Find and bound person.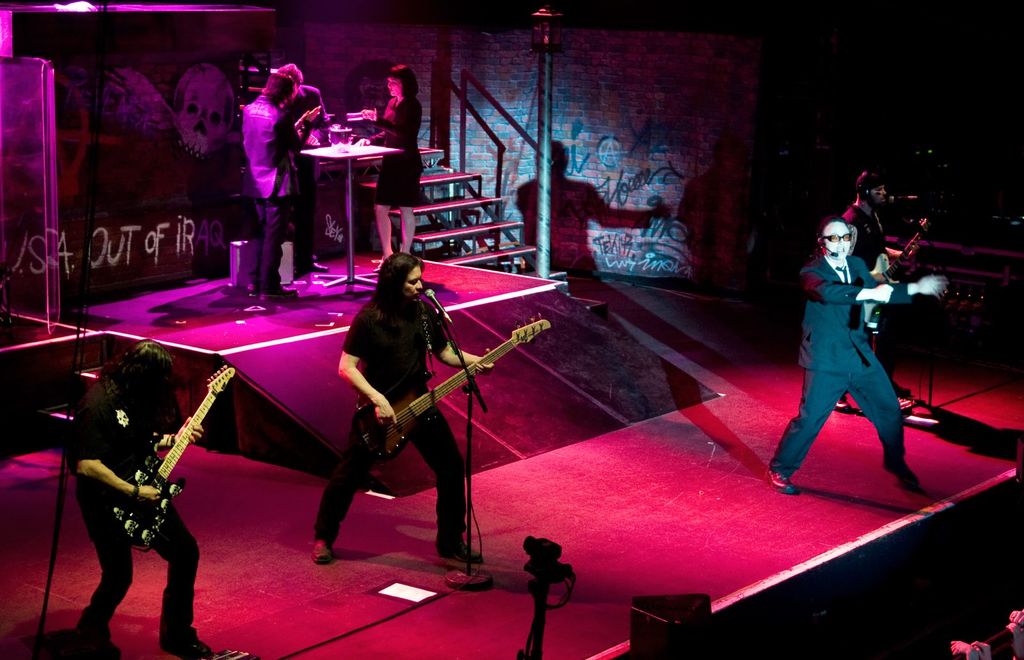
Bound: [left=240, top=72, right=308, bottom=297].
